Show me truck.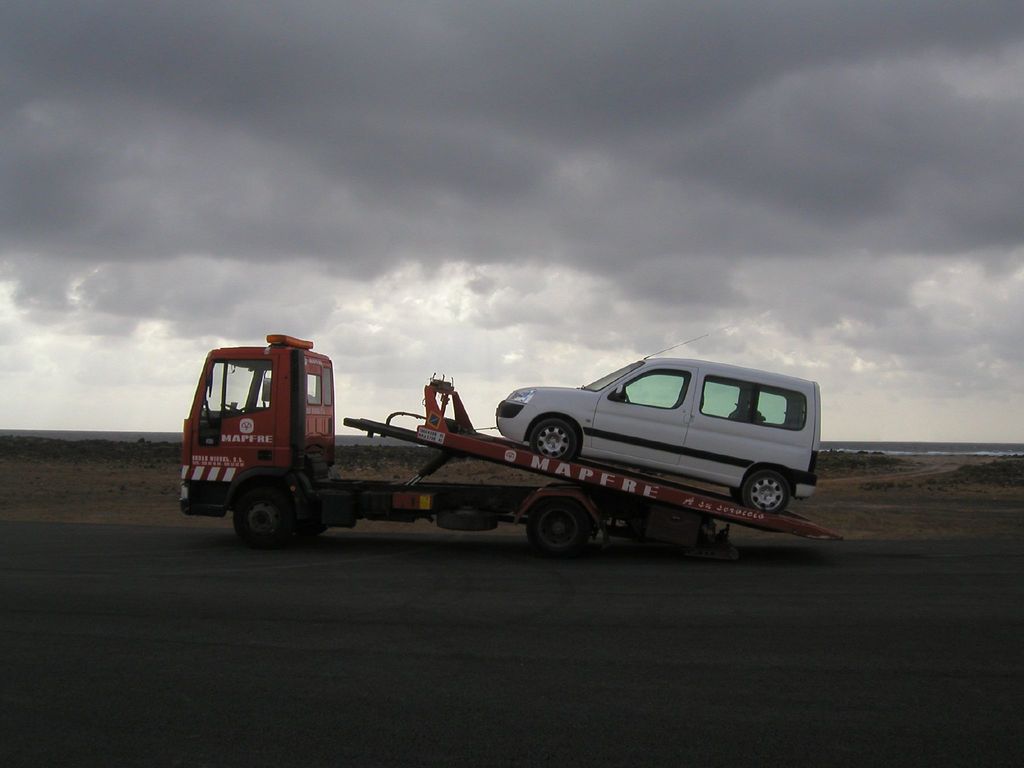
truck is here: crop(126, 337, 846, 567).
